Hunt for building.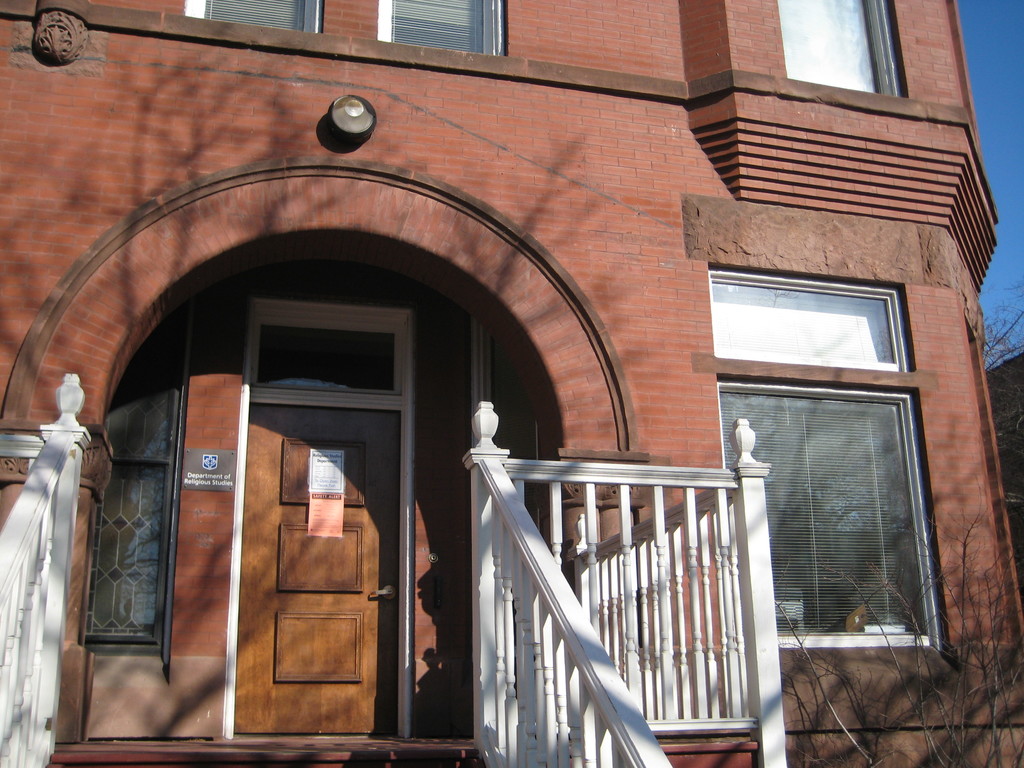
Hunted down at <bbox>0, 0, 1023, 767</bbox>.
